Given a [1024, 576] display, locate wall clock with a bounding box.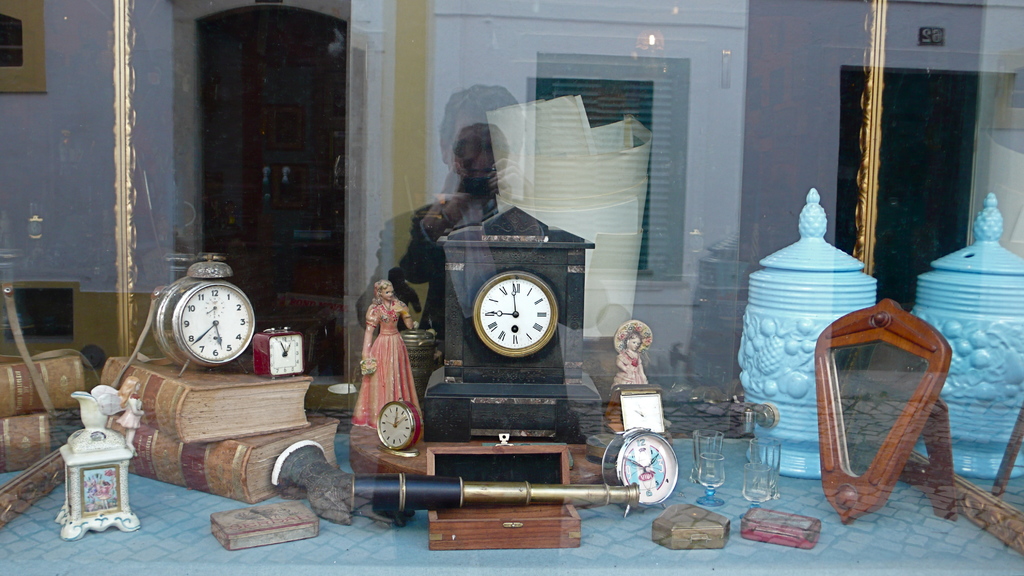
Located: <box>598,424,674,511</box>.
